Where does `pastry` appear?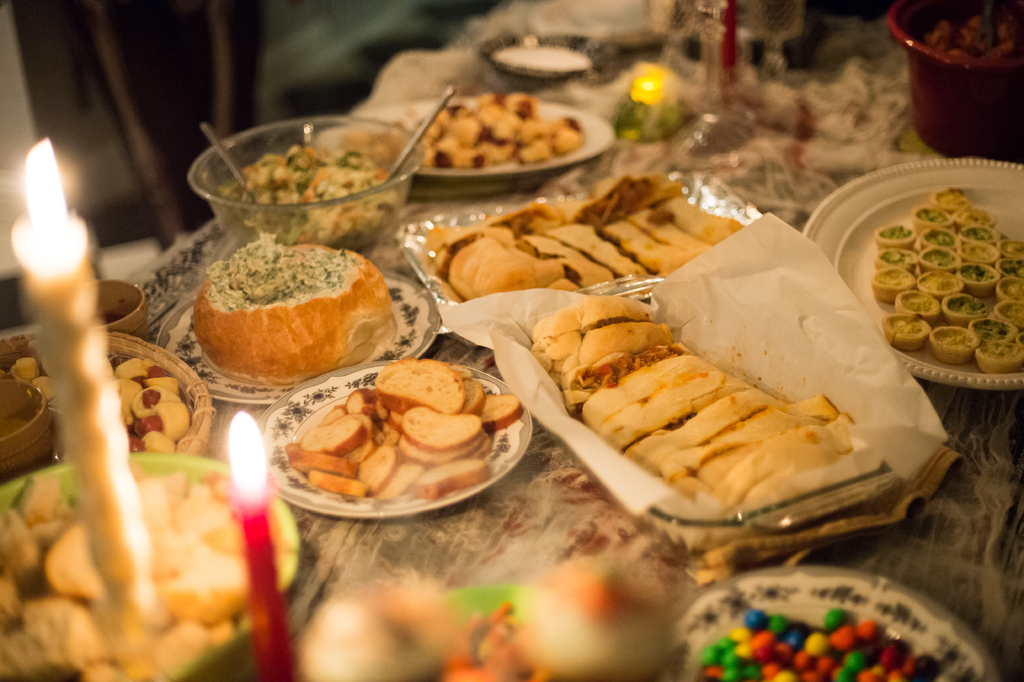
Appears at select_region(915, 208, 952, 228).
